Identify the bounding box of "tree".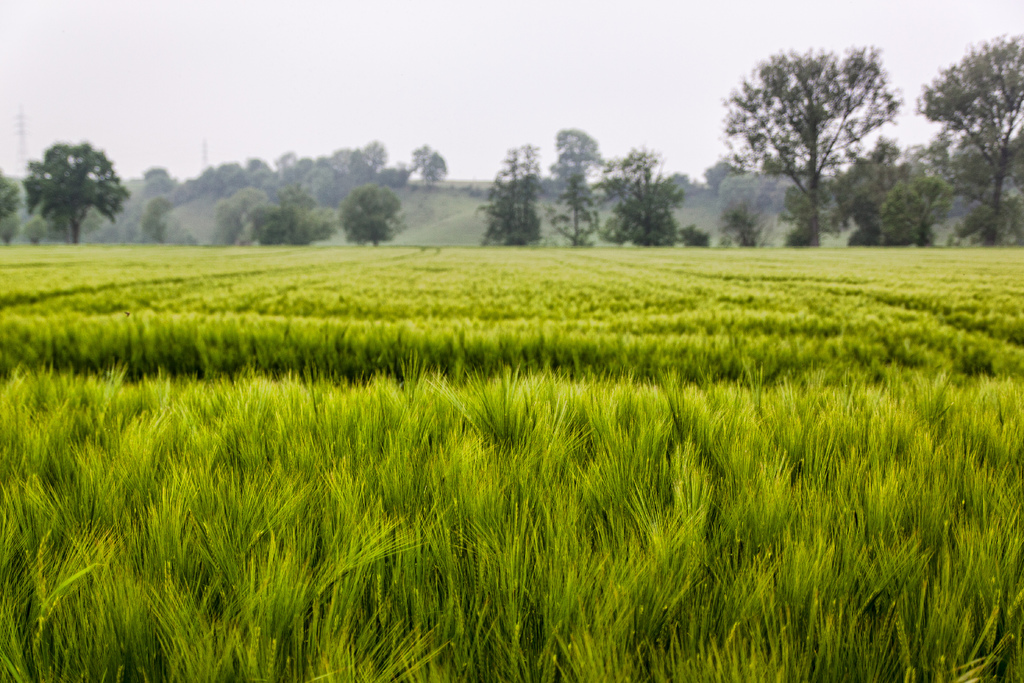
rect(908, 28, 1023, 256).
